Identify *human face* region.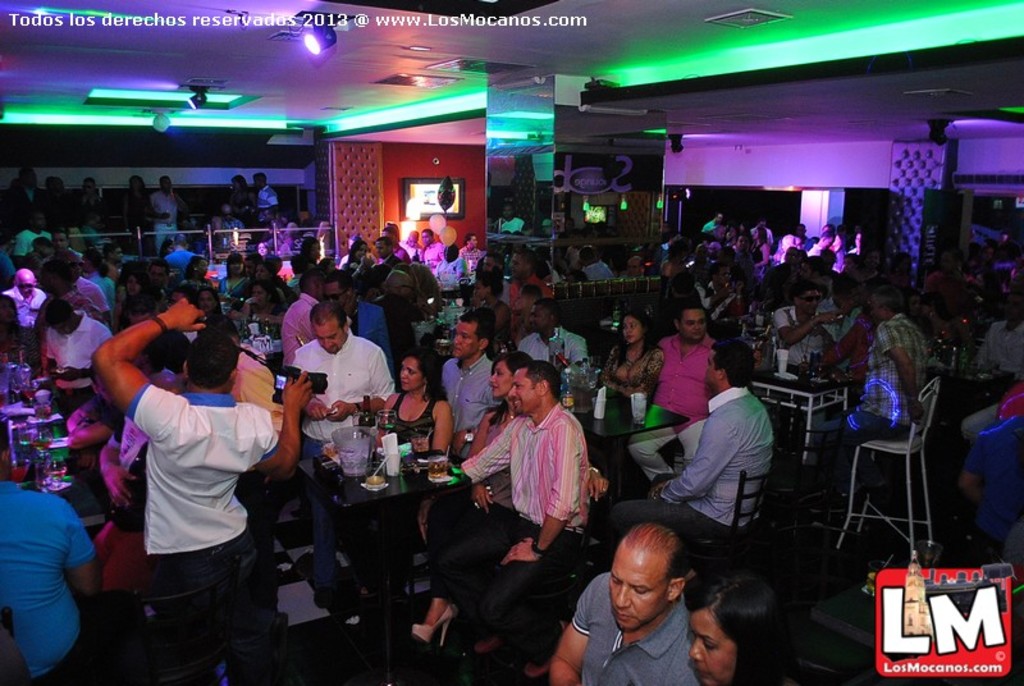
Region: box(198, 289, 212, 311).
